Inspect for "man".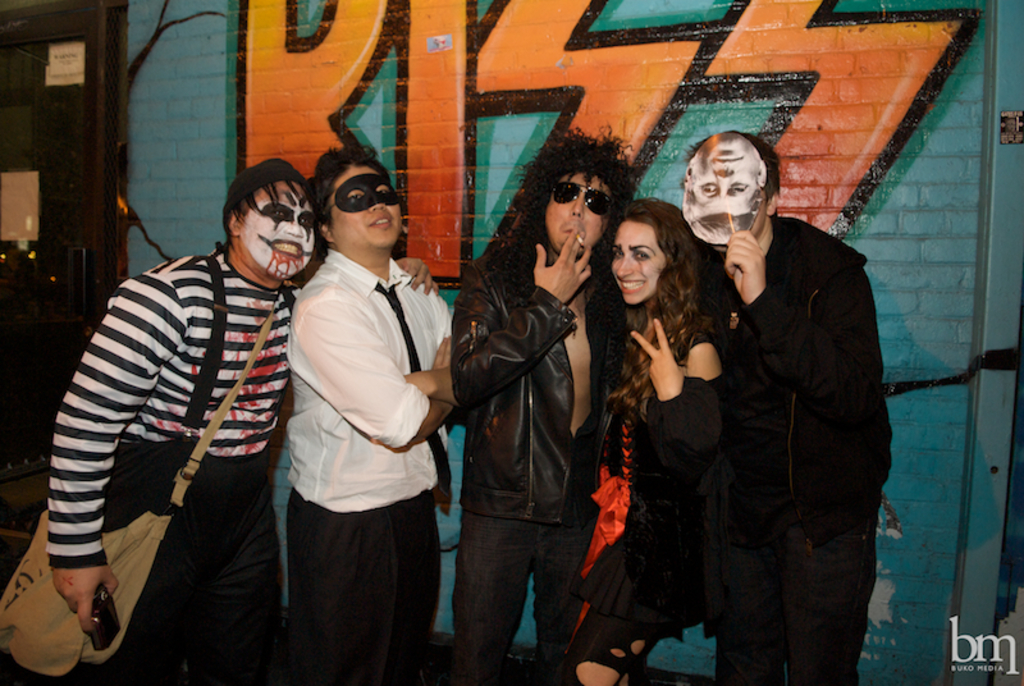
Inspection: [46, 159, 439, 685].
